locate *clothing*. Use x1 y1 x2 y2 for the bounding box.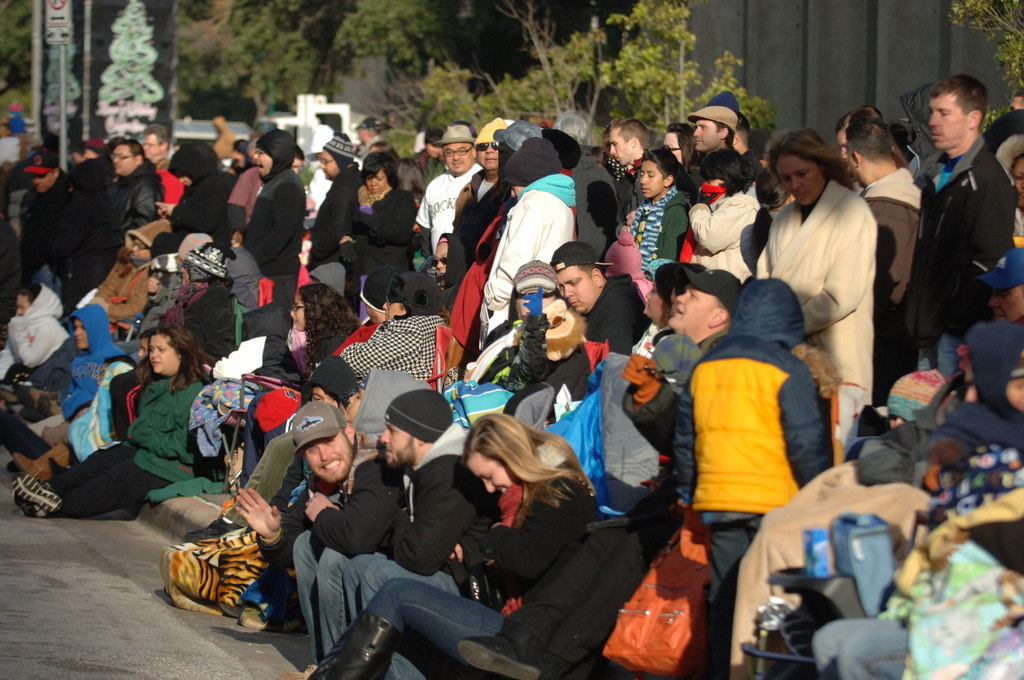
415 161 480 243.
